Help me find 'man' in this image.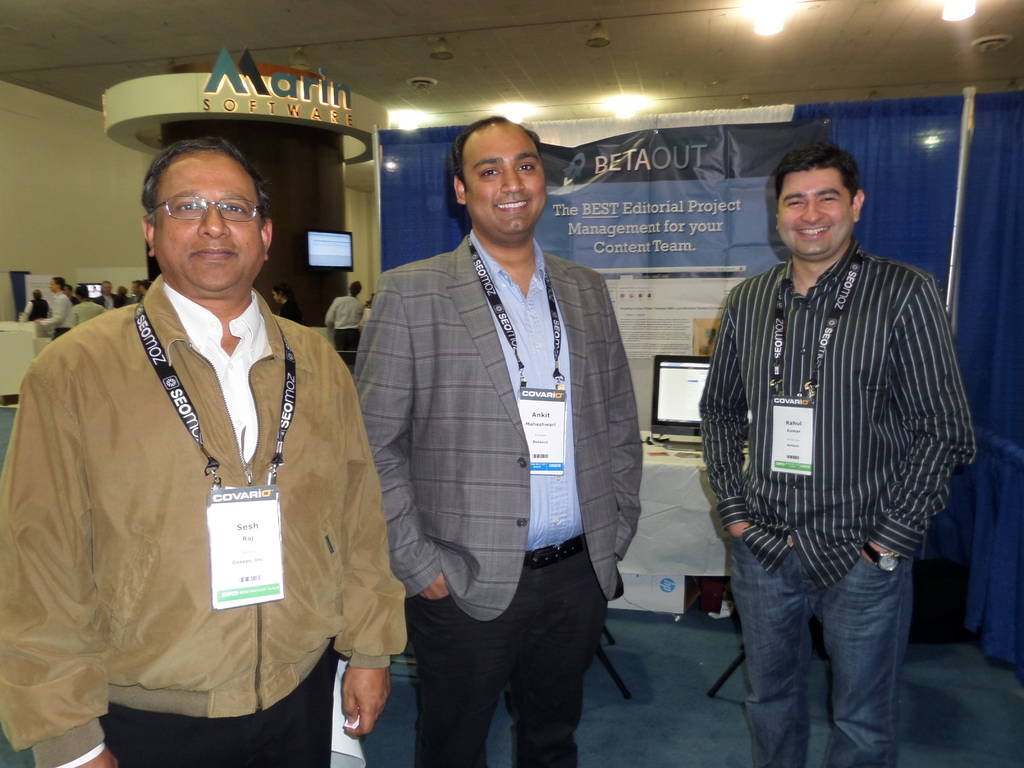
Found it: 95, 277, 124, 313.
